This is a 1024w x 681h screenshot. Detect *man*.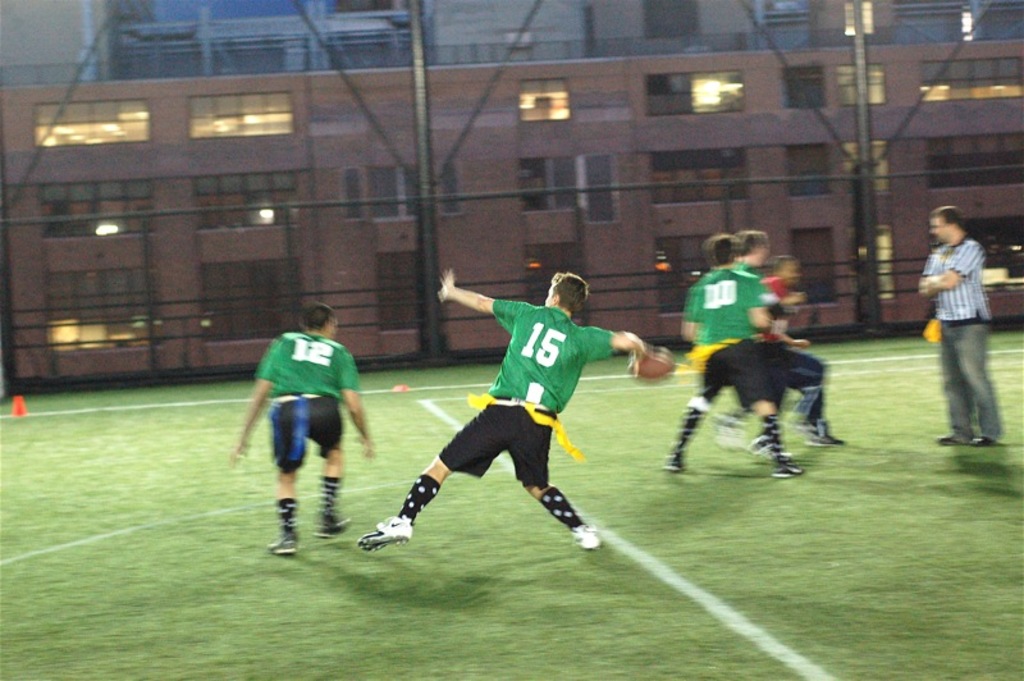
356/266/664/552.
